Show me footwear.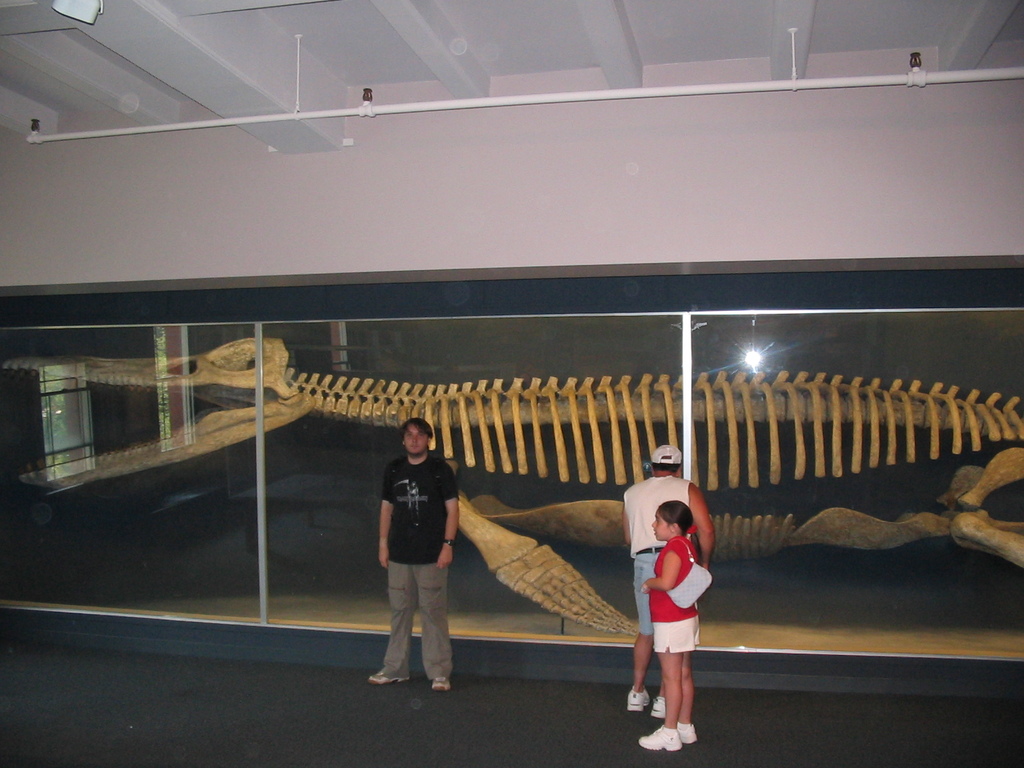
footwear is here: {"left": 624, "top": 686, "right": 650, "bottom": 714}.
